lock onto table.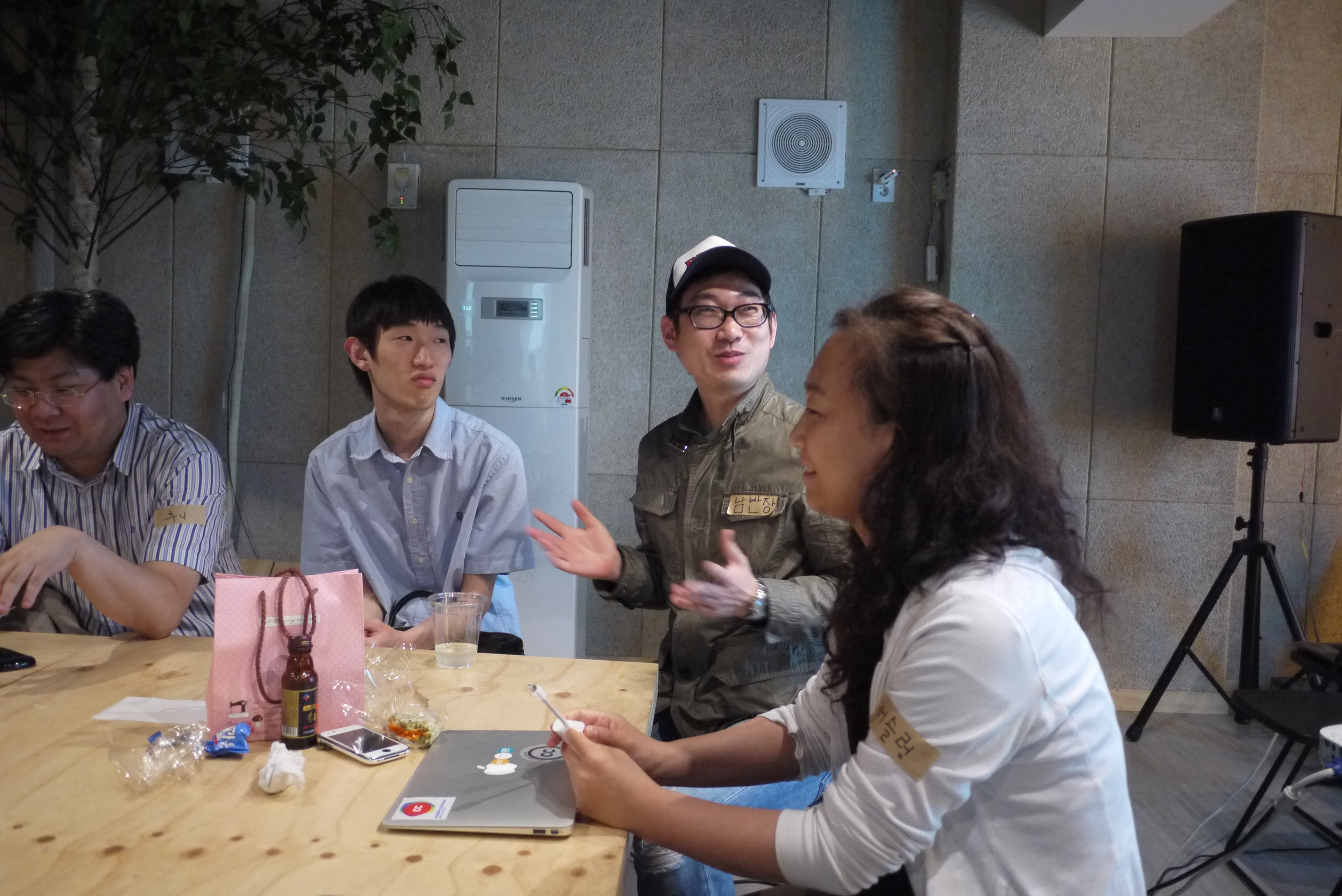
Locked: 11/205/234/296.
